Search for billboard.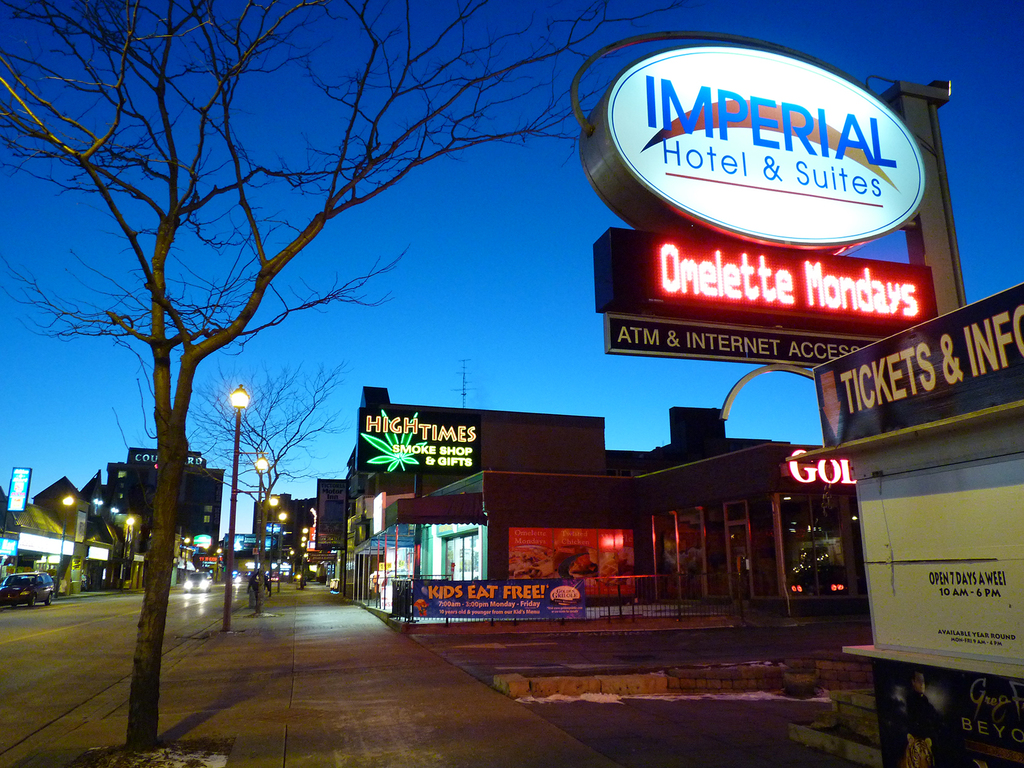
Found at detection(412, 579, 580, 617).
